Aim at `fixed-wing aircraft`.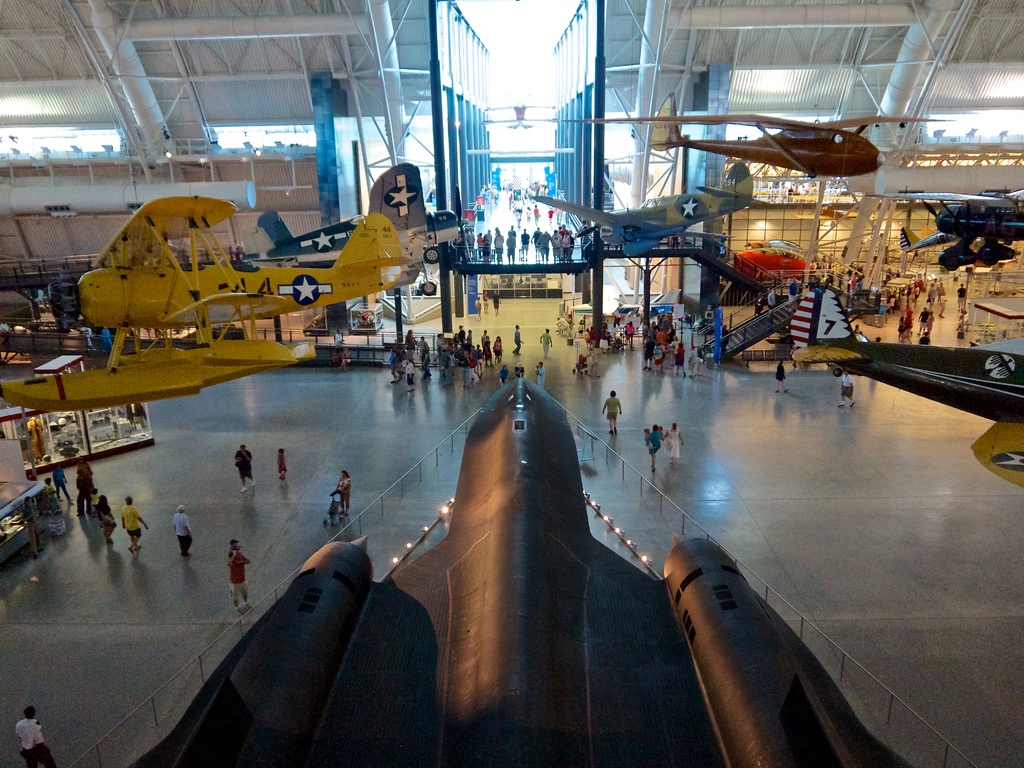
Aimed at (x1=246, y1=163, x2=465, y2=297).
